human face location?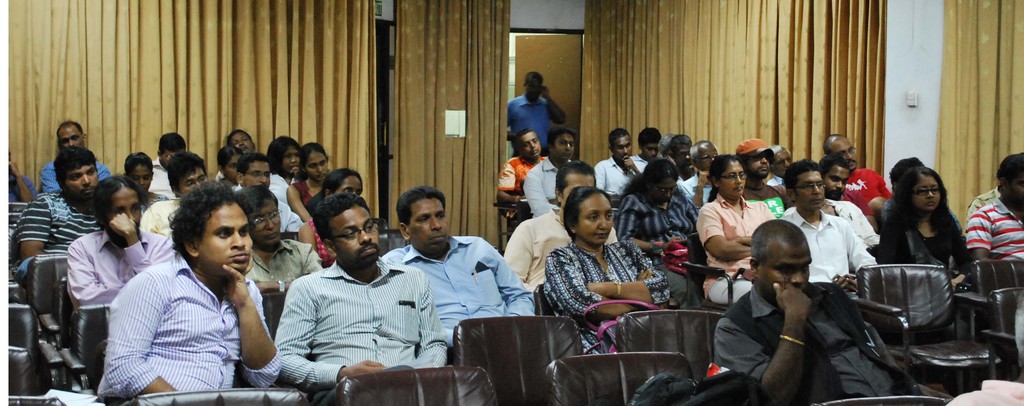
crop(250, 205, 283, 246)
